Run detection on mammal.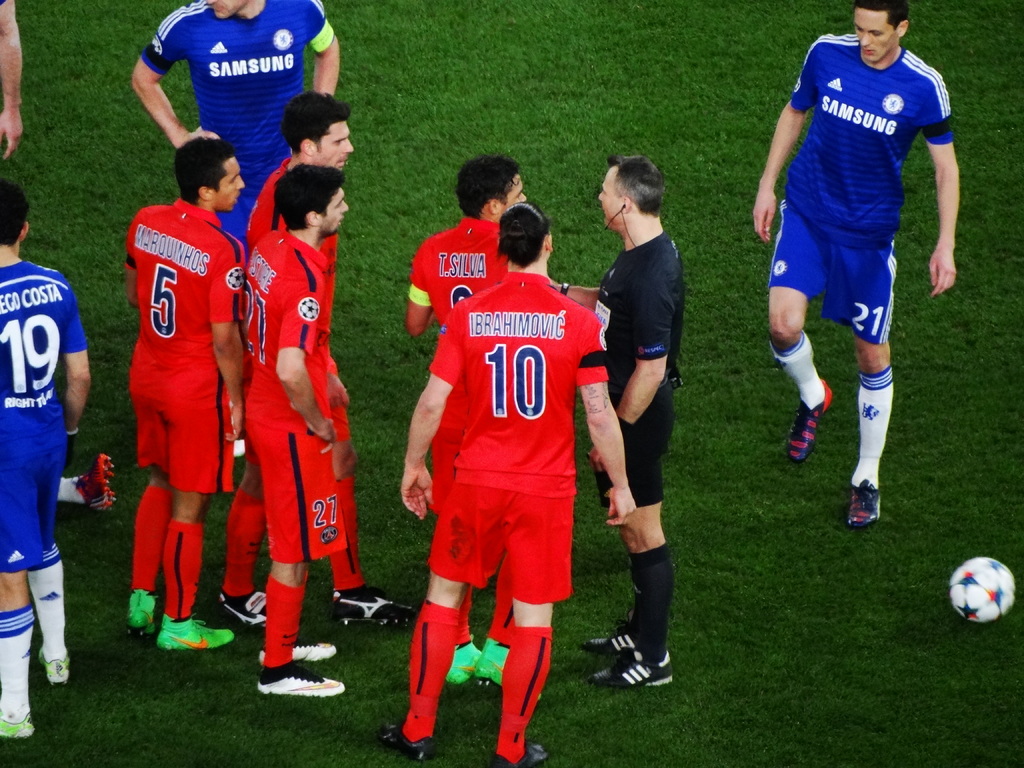
Result: detection(391, 200, 642, 767).
